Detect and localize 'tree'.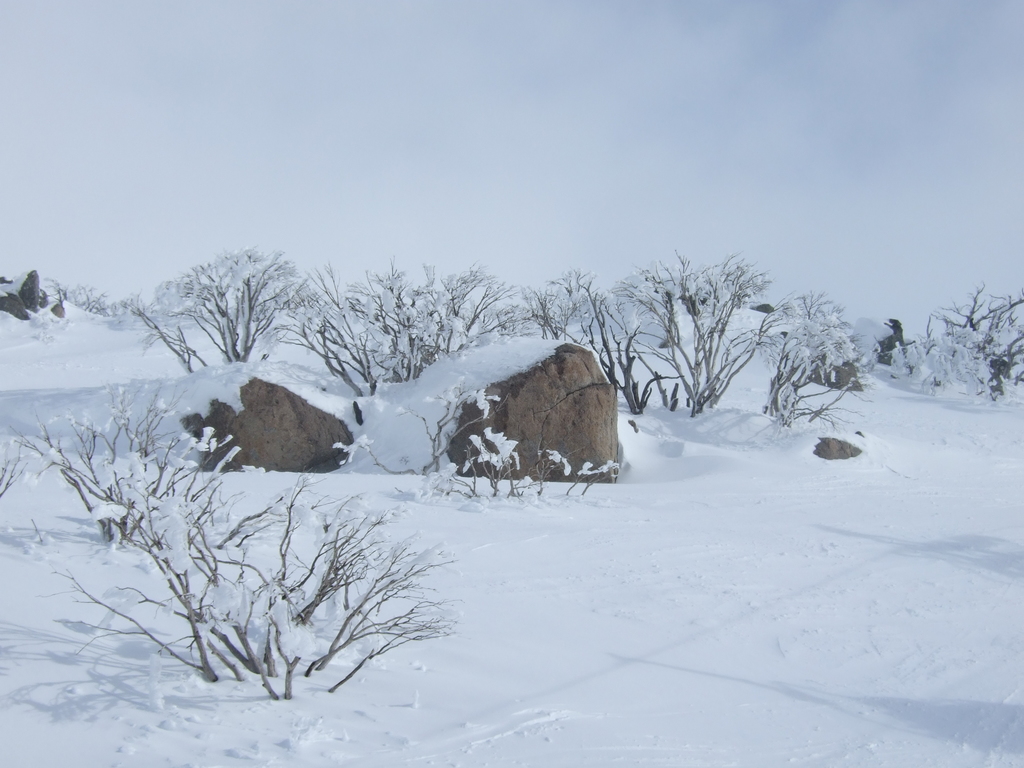
Localized at <bbox>340, 384, 615, 497</bbox>.
